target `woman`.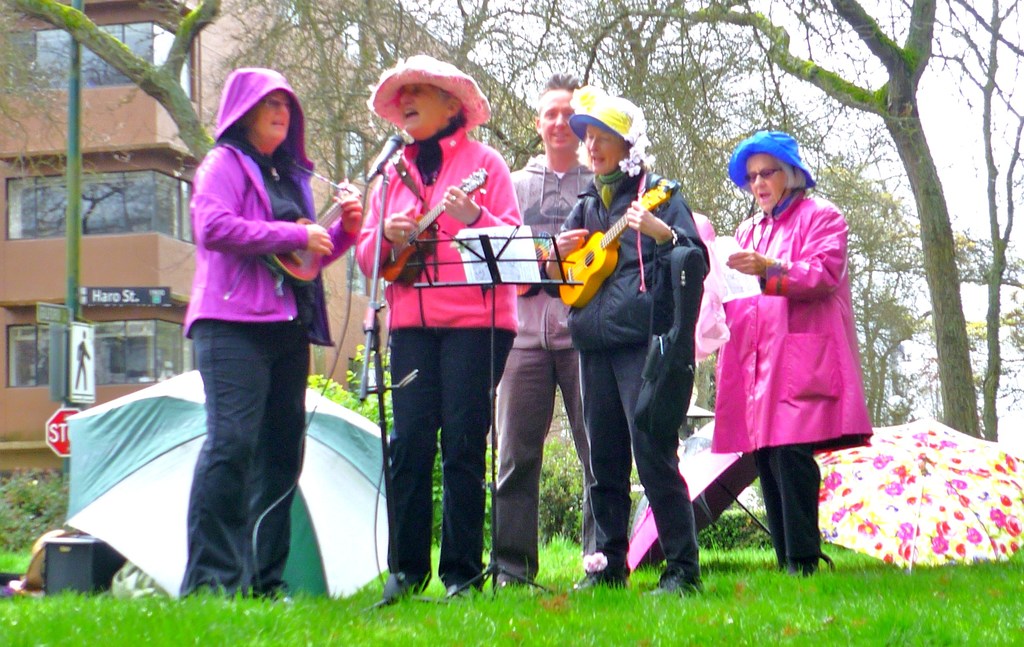
Target region: {"x1": 152, "y1": 60, "x2": 345, "y2": 610}.
